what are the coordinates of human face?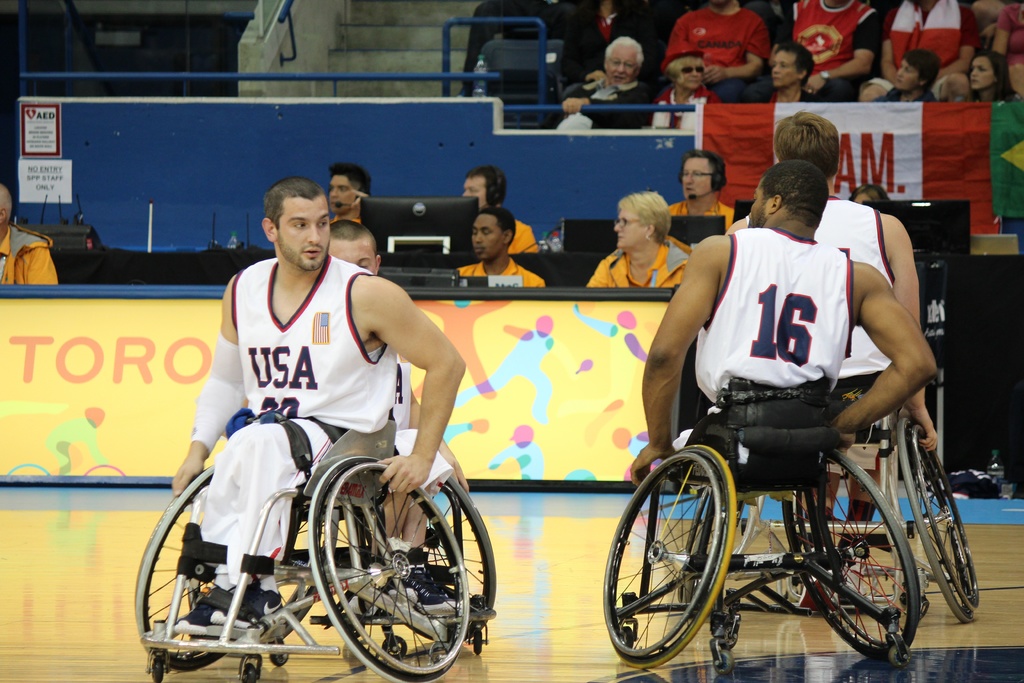
(x1=275, y1=198, x2=332, y2=267).
